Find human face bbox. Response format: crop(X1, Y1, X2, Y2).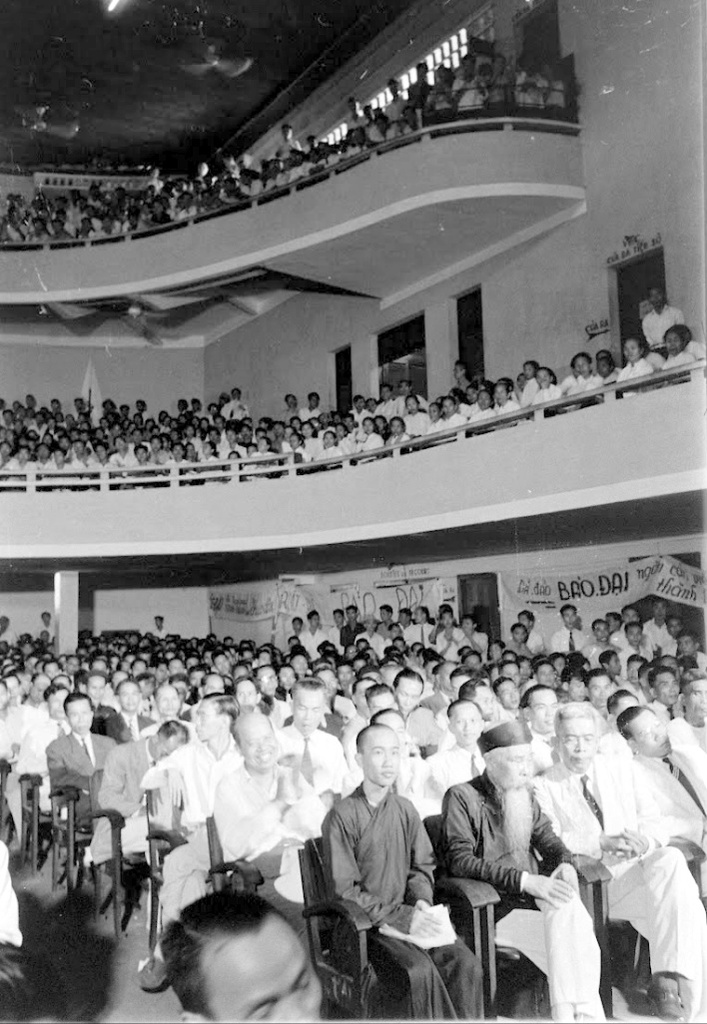
crop(523, 687, 565, 728).
